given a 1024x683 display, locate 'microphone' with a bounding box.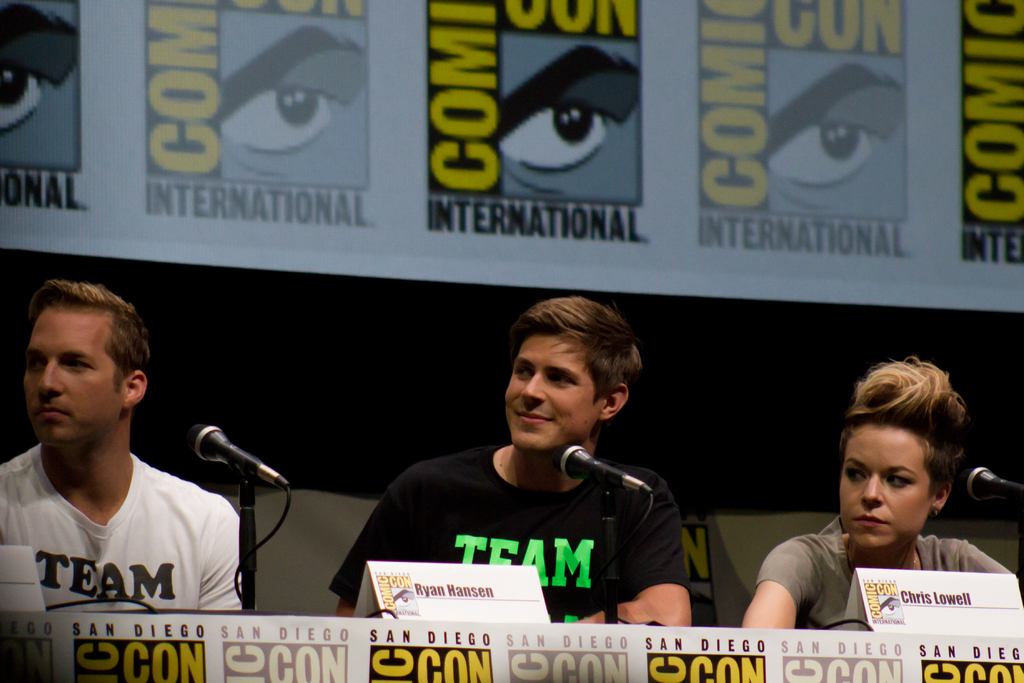
Located: (left=960, top=465, right=1023, bottom=504).
